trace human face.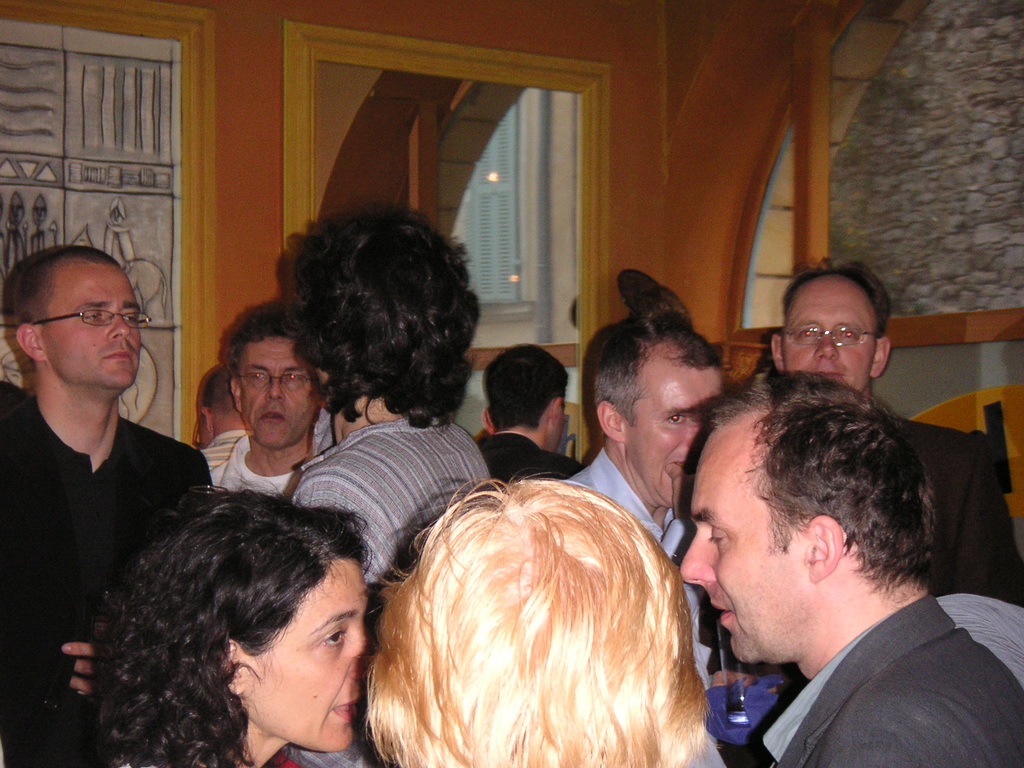
Traced to (left=235, top=338, right=318, bottom=446).
